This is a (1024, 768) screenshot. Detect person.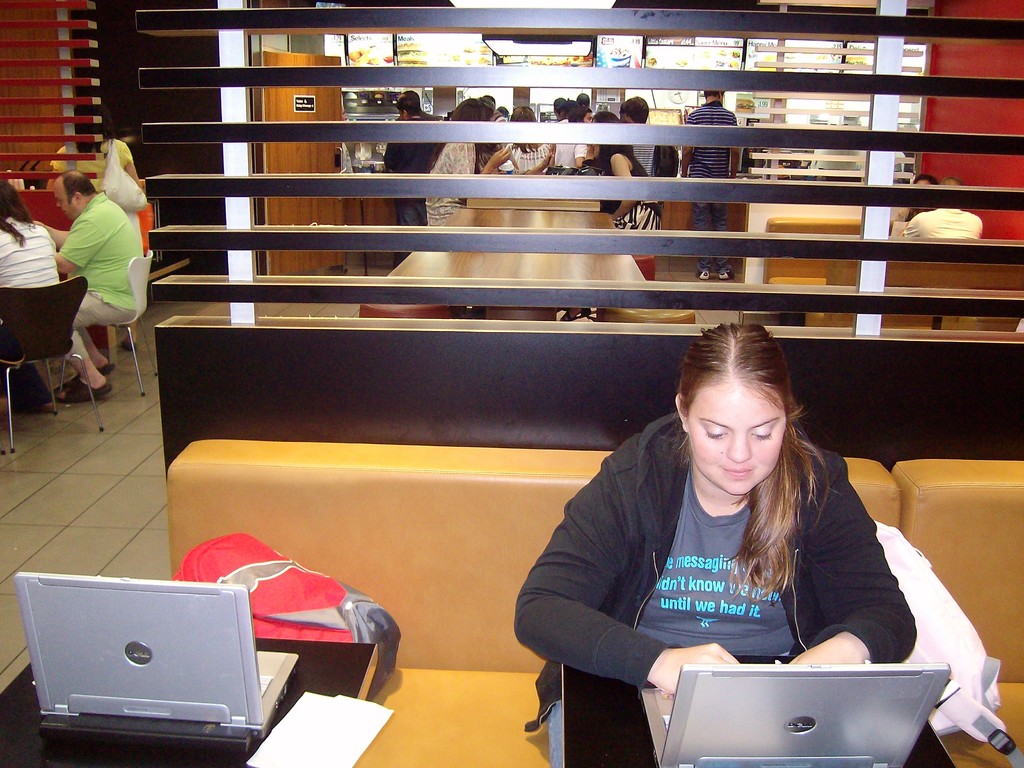
bbox=[556, 309, 923, 755].
